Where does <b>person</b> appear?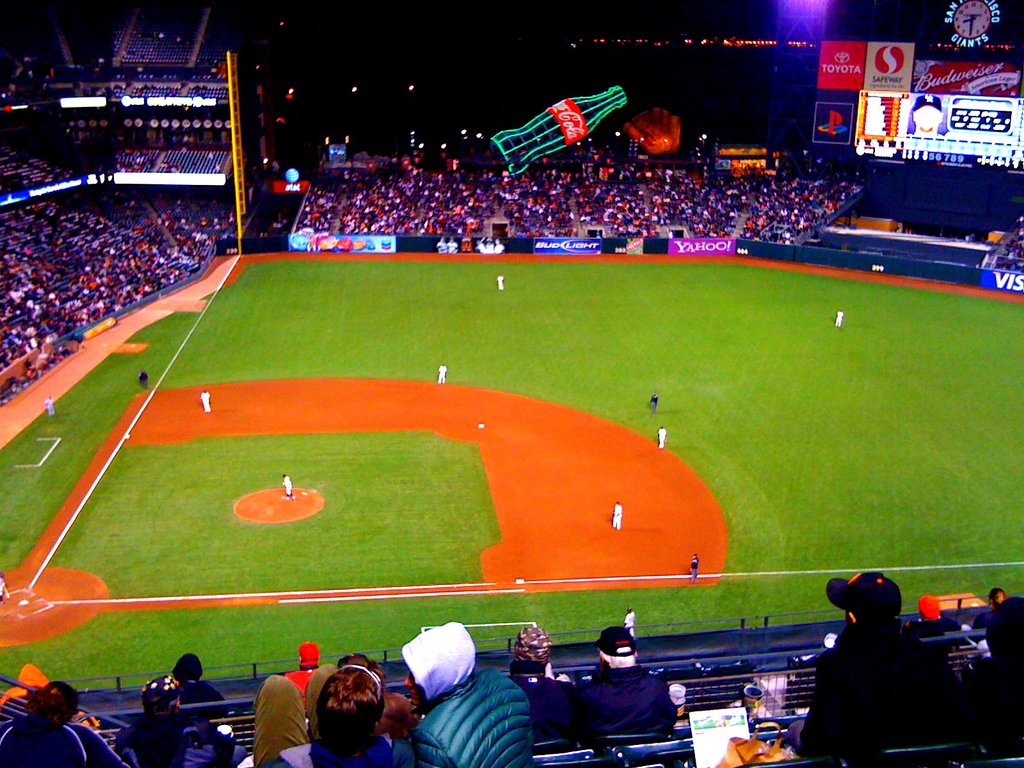
Appears at {"x1": 280, "y1": 472, "x2": 296, "y2": 501}.
